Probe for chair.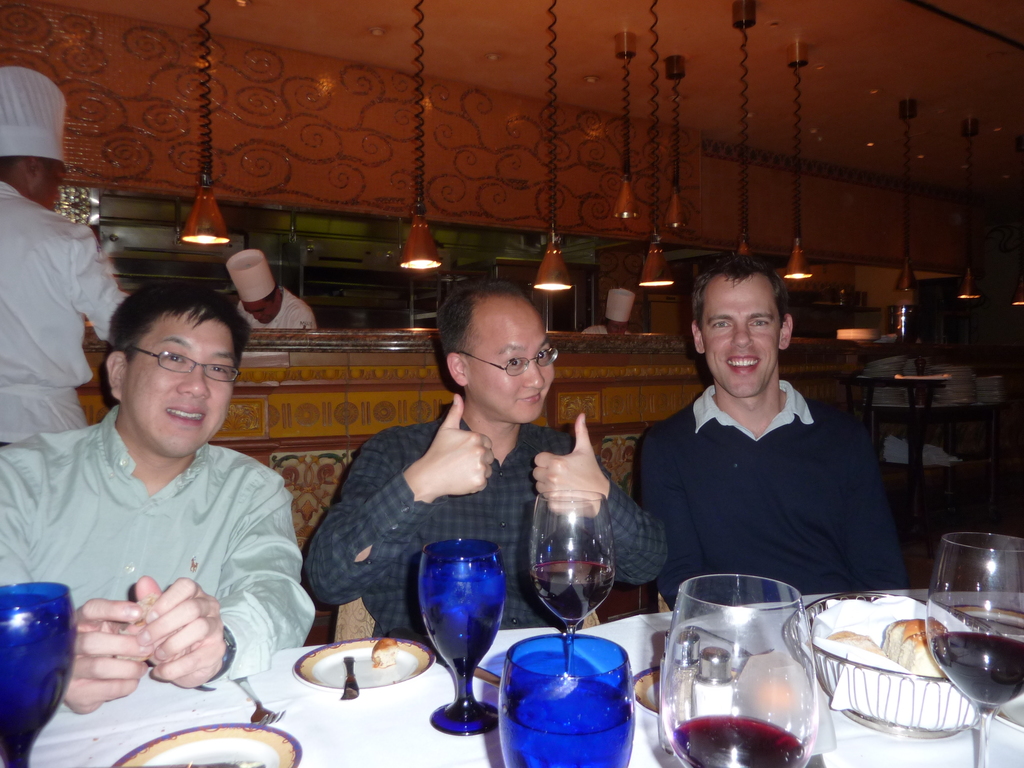
Probe result: Rect(329, 595, 604, 650).
